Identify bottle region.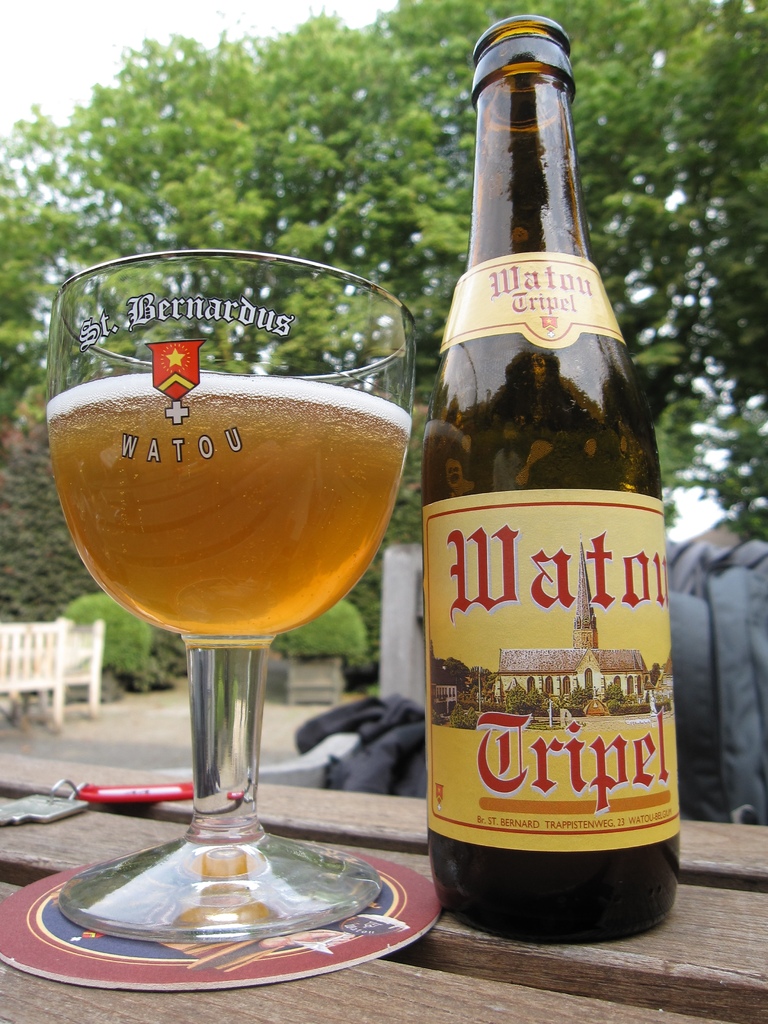
Region: (x1=418, y1=13, x2=682, y2=950).
